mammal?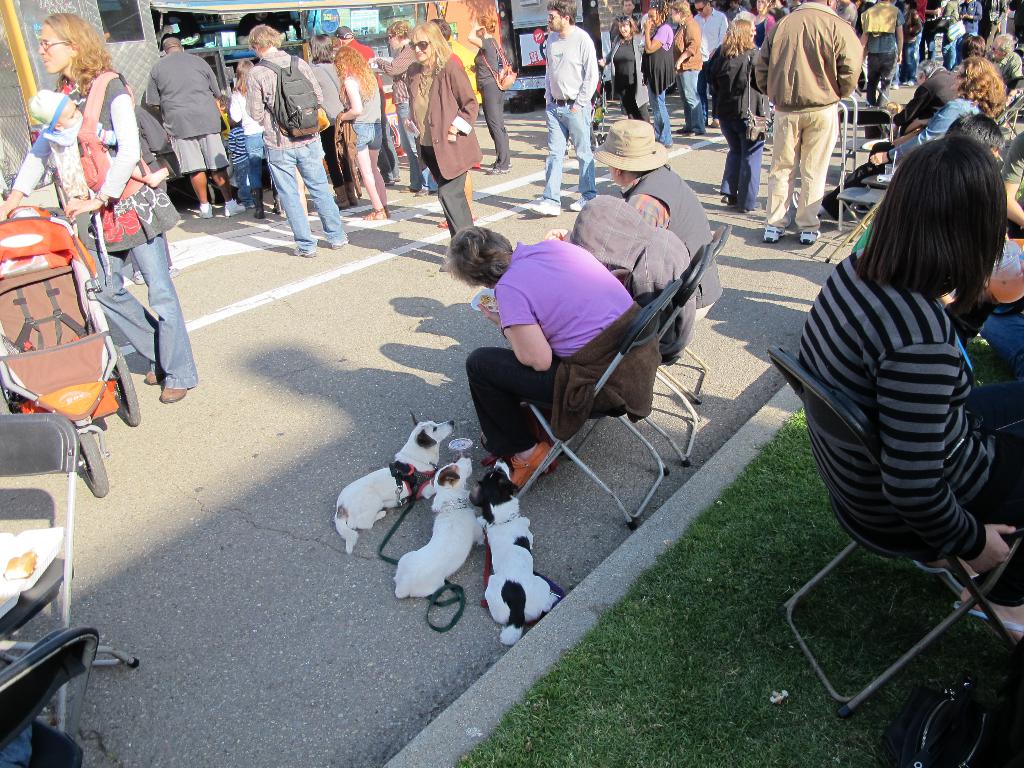
x1=222 y1=56 x2=276 y2=212
